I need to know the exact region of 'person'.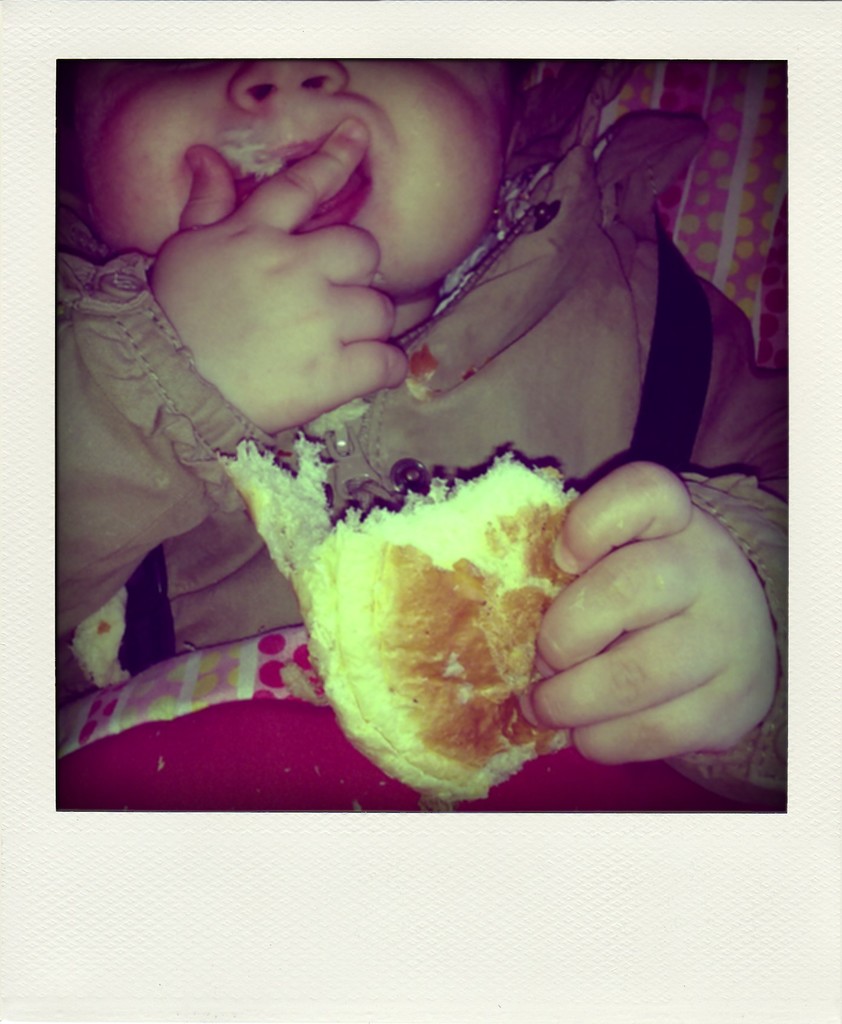
Region: 0,30,841,763.
